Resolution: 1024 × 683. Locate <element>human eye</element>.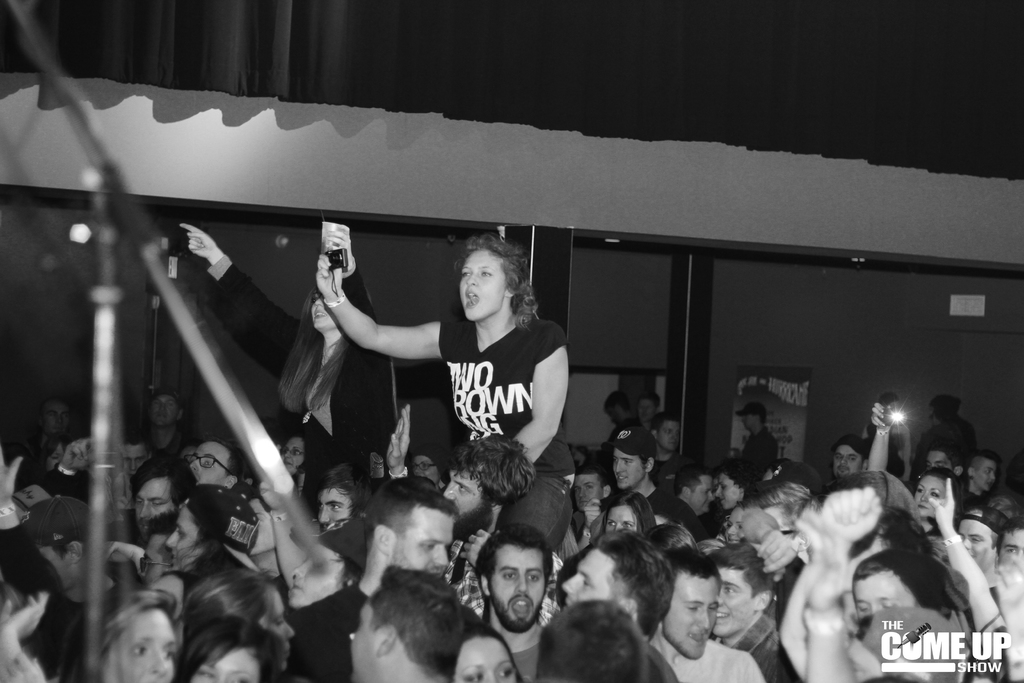
locate(419, 463, 428, 468).
